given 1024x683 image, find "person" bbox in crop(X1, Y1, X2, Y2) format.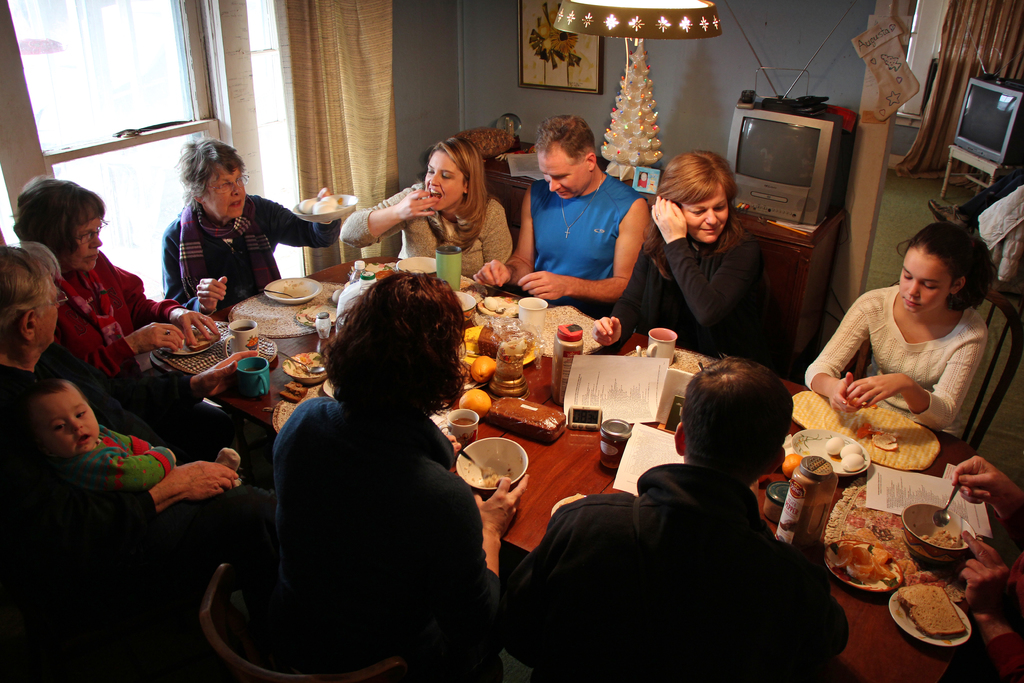
crop(13, 168, 225, 409).
